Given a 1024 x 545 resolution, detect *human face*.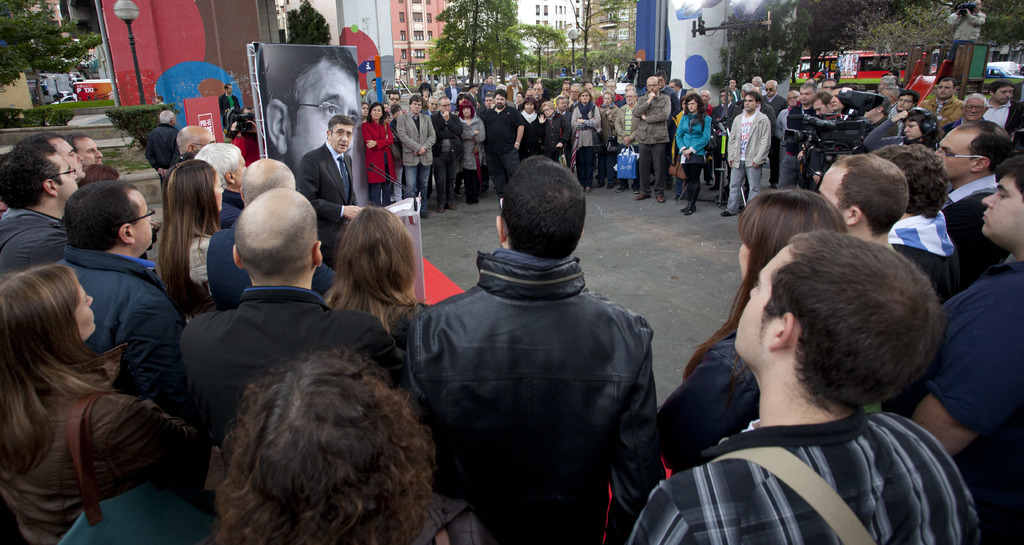
<bbox>136, 194, 150, 247</bbox>.
